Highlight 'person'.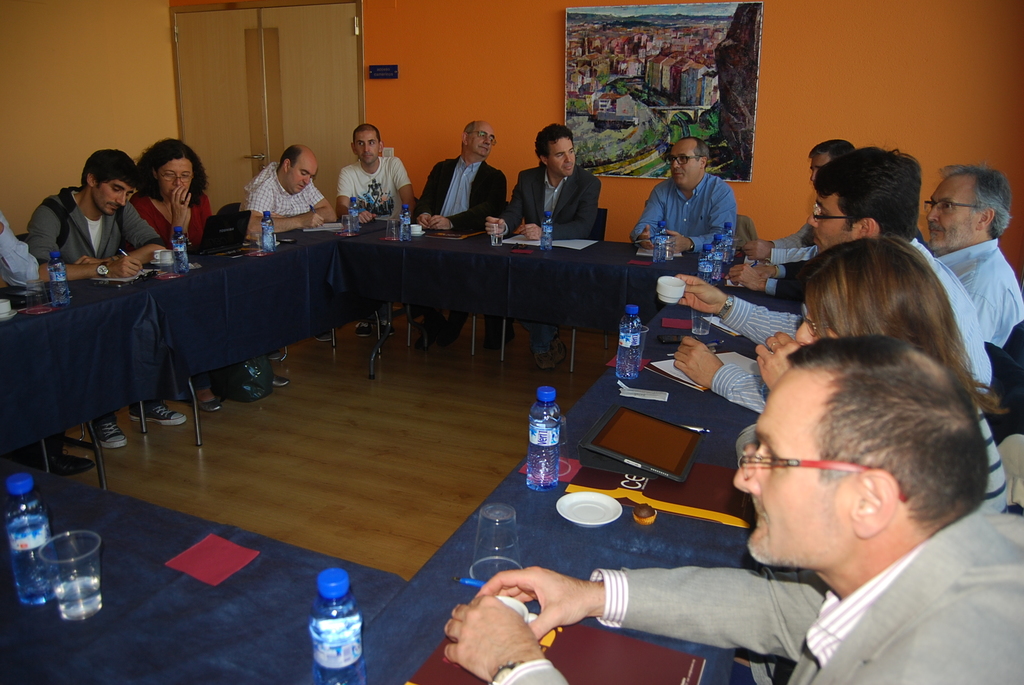
Highlighted region: left=737, top=139, right=989, bottom=391.
